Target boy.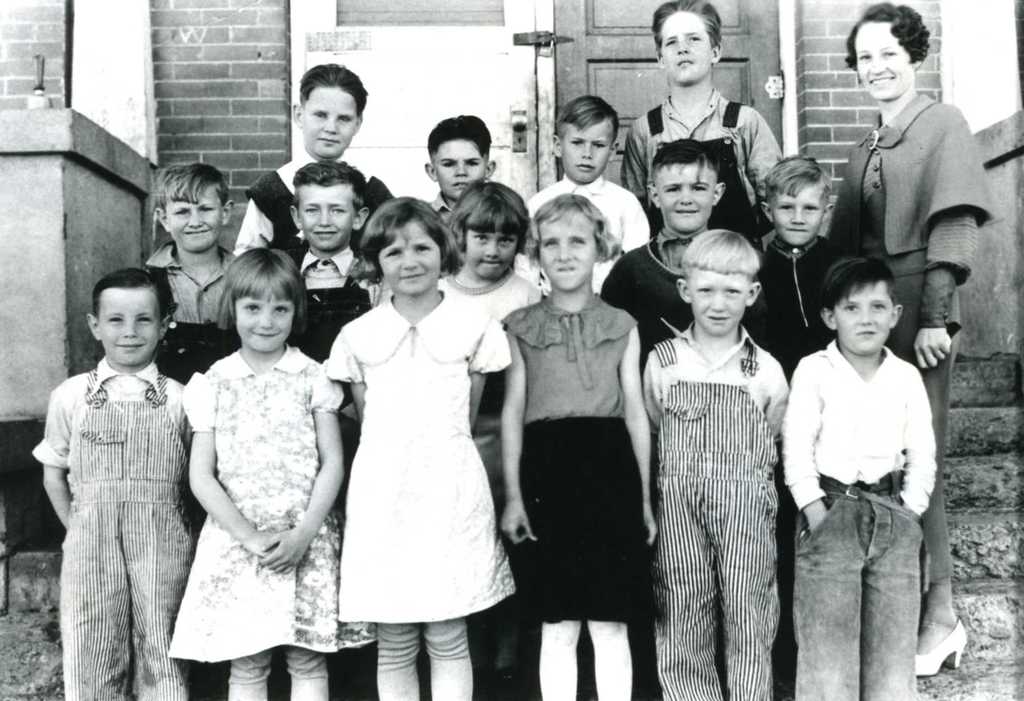
Target region: {"x1": 143, "y1": 163, "x2": 239, "y2": 384}.
